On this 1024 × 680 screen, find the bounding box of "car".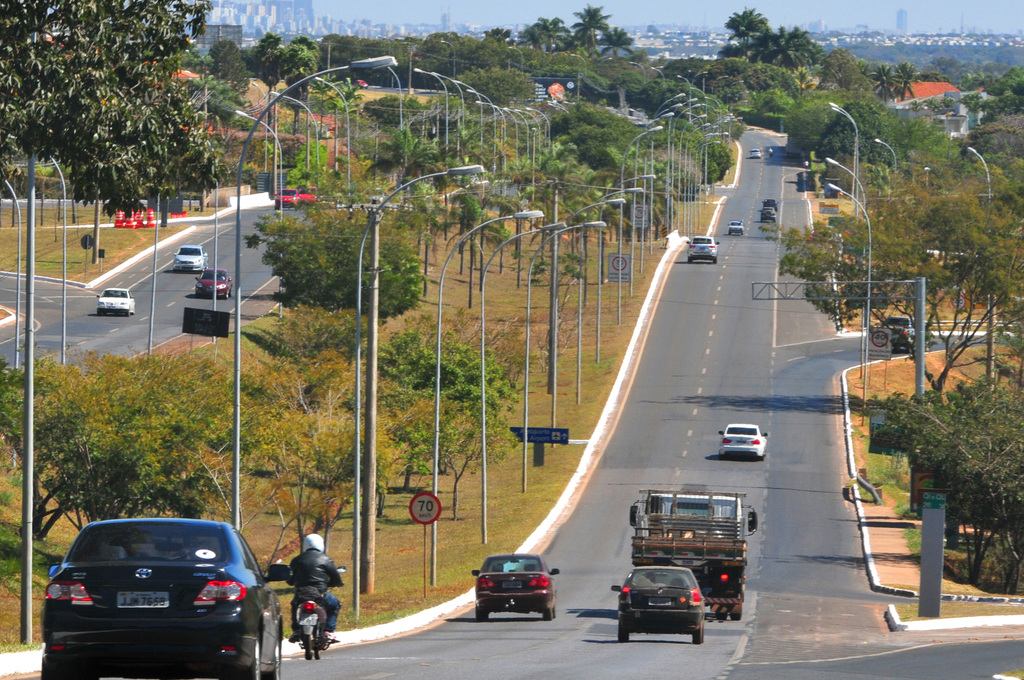
Bounding box: (x1=173, y1=245, x2=210, y2=274).
